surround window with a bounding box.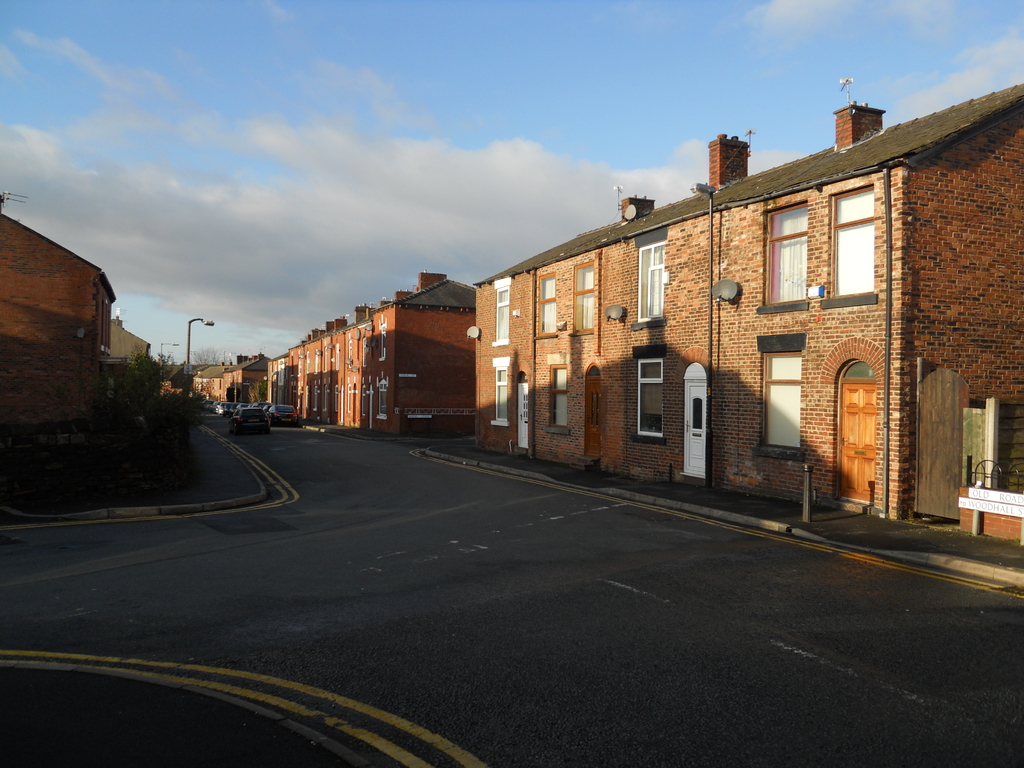
{"x1": 827, "y1": 184, "x2": 872, "y2": 299}.
